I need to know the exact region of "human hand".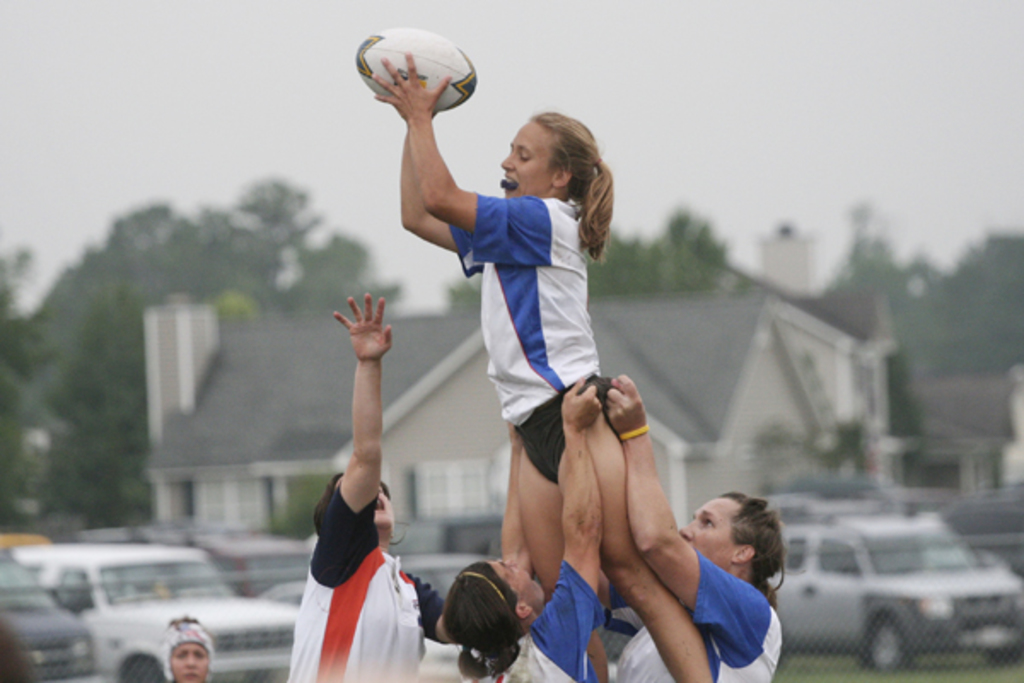
Region: rect(507, 423, 524, 452).
